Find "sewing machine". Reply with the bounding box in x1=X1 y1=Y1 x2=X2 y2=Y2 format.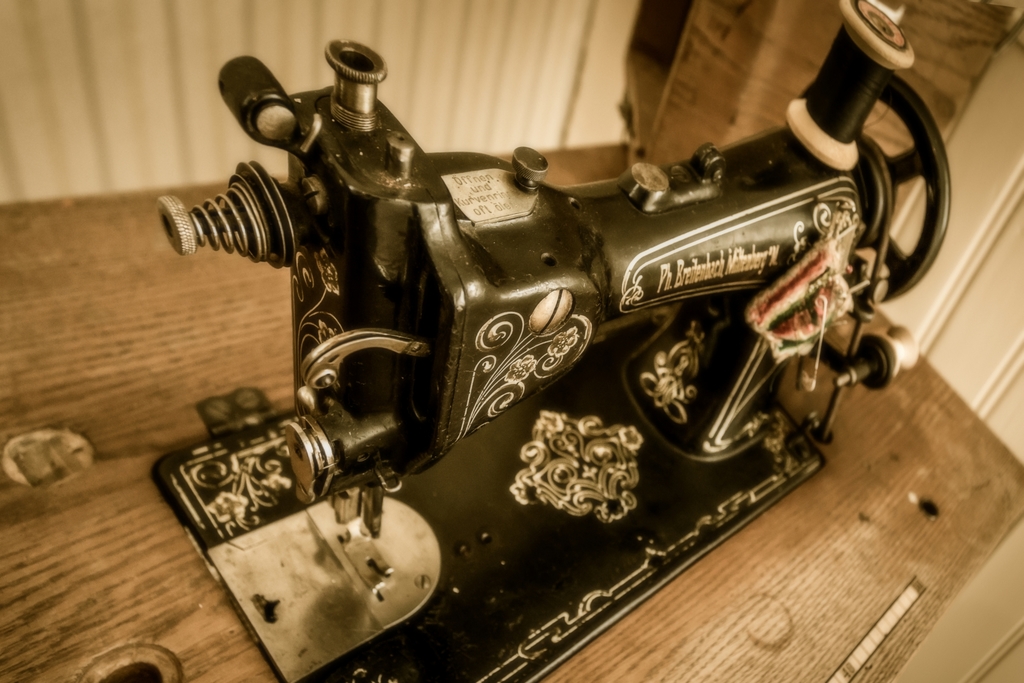
x1=145 y1=0 x2=954 y2=682.
